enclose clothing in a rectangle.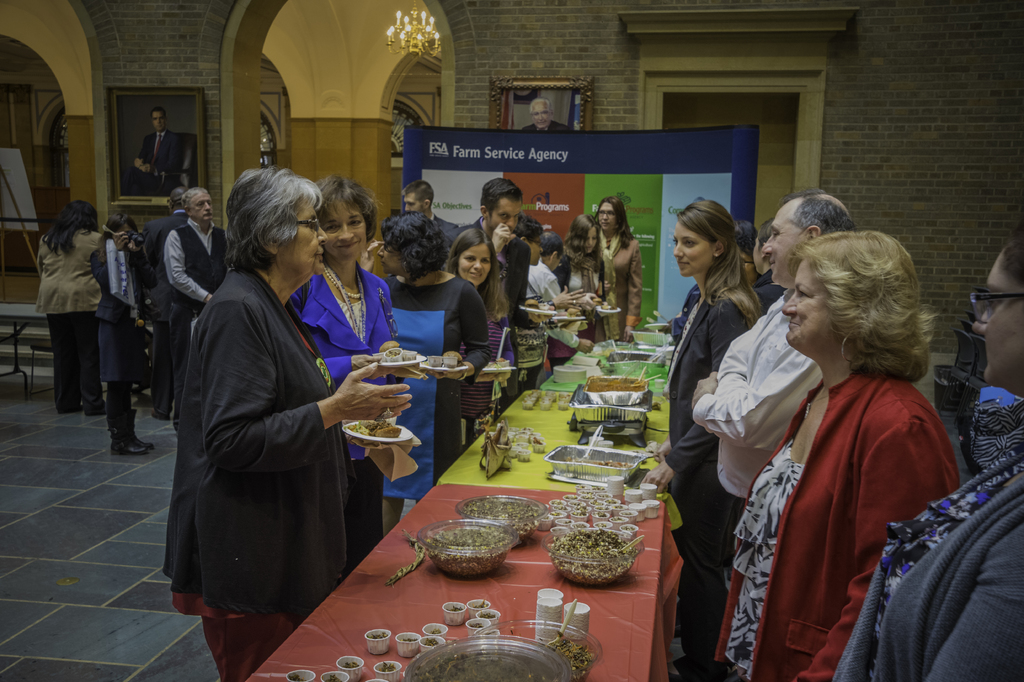
{"left": 548, "top": 253, "right": 604, "bottom": 353}.
